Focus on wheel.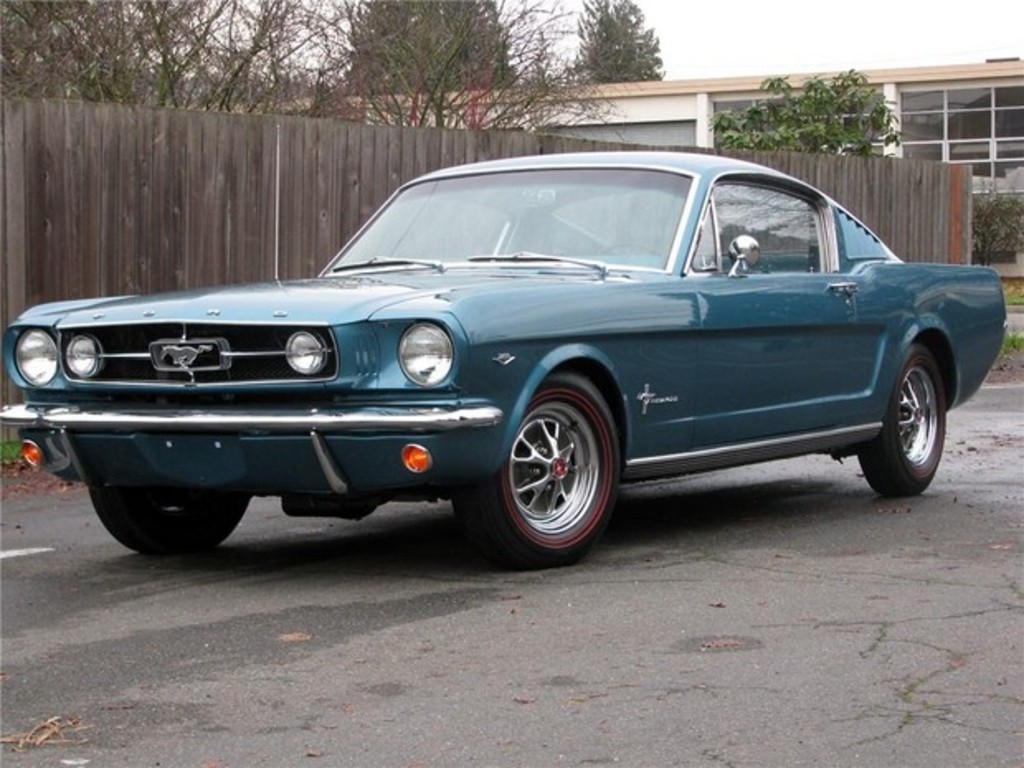
Focused at [left=89, top=481, right=251, bottom=558].
